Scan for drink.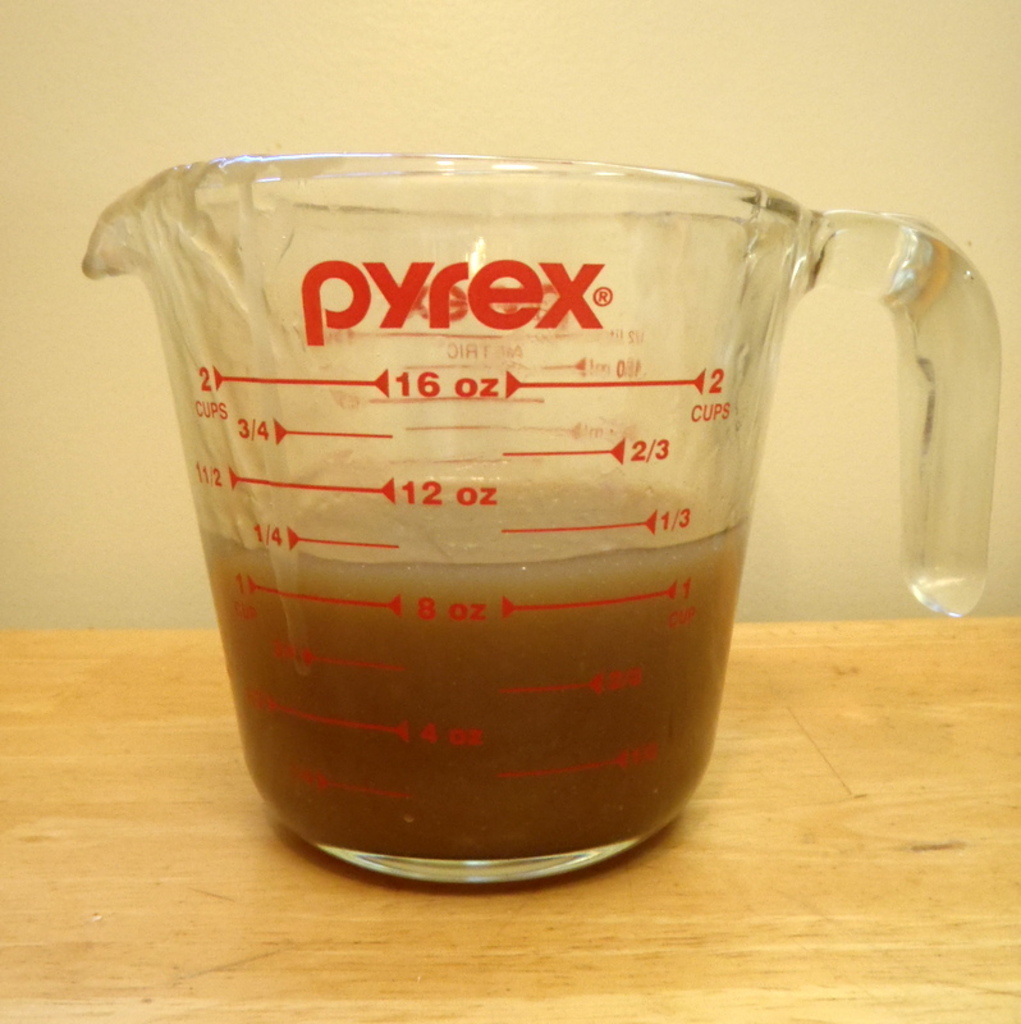
Scan result: (203,481,740,881).
